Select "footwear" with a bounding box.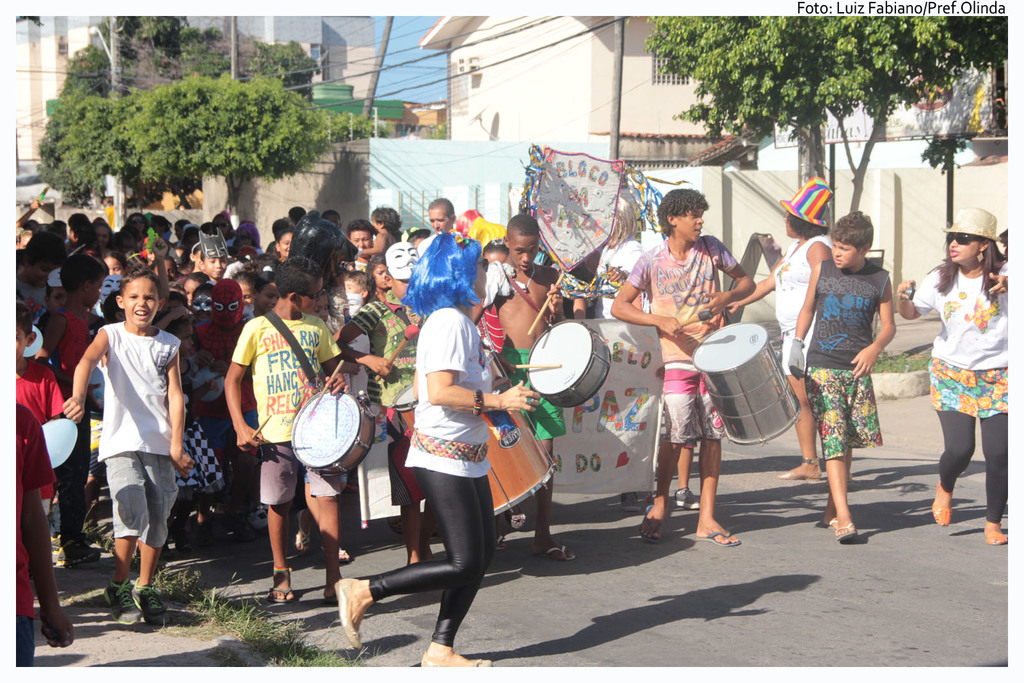
(300,516,314,549).
